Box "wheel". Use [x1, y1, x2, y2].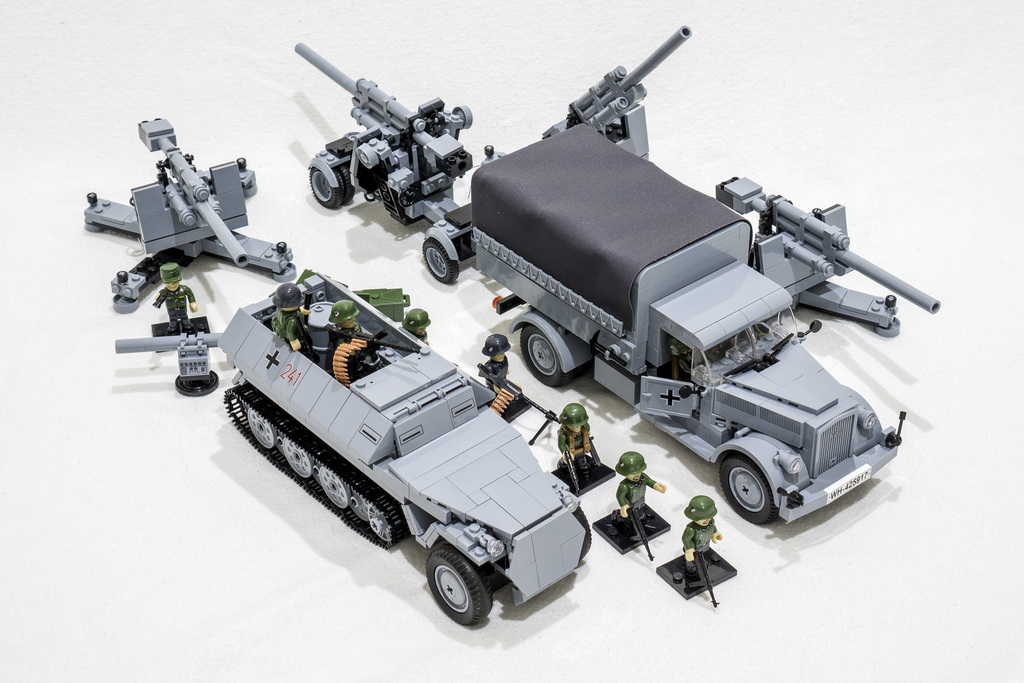
[518, 324, 568, 388].
